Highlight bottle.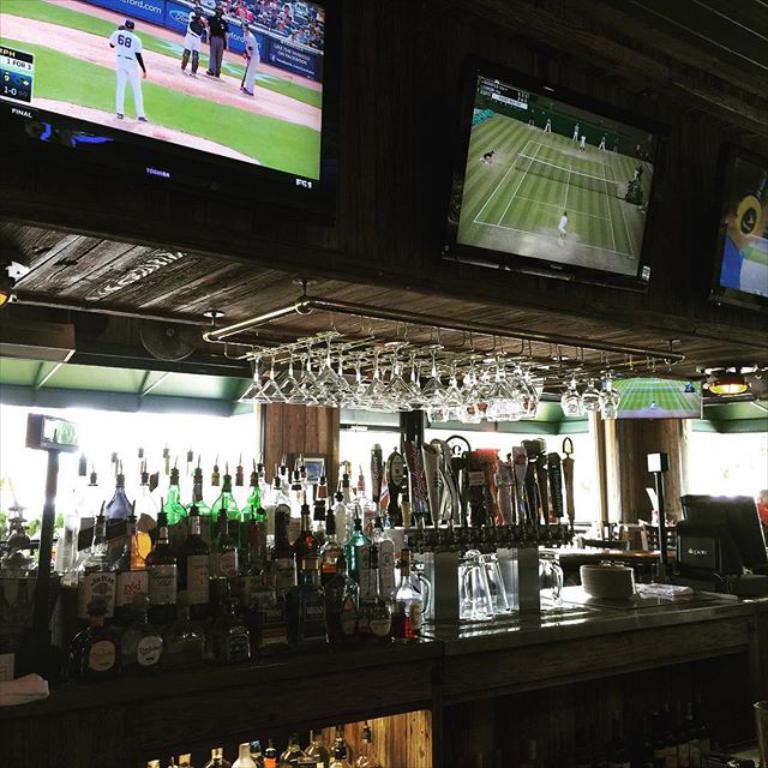
Highlighted region: box(322, 563, 359, 643).
